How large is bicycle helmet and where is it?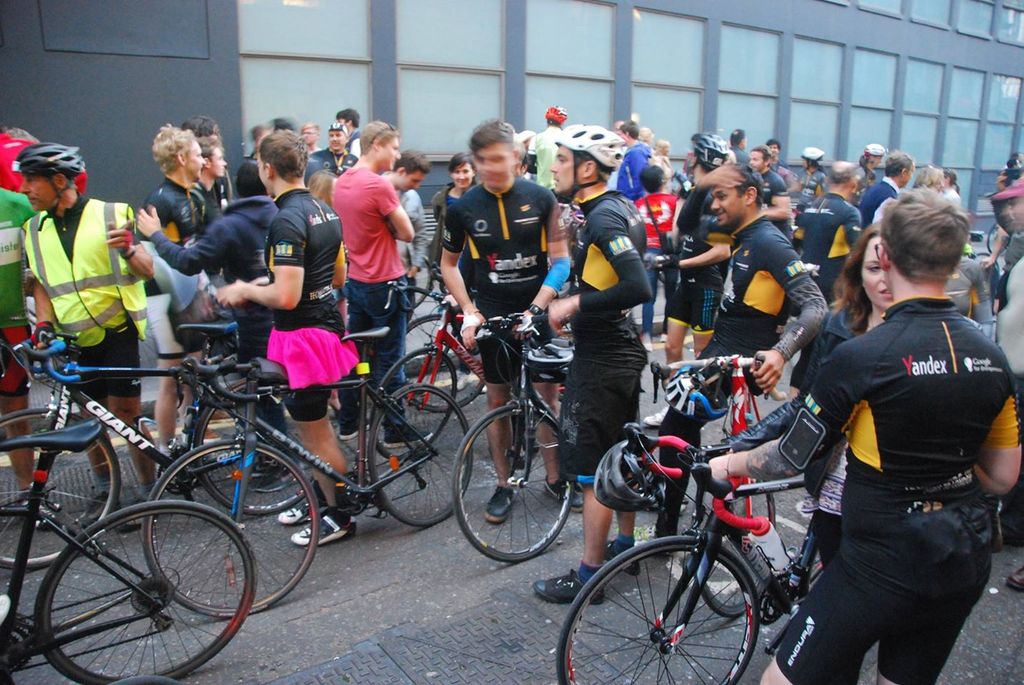
Bounding box: l=26, t=144, r=78, b=181.
